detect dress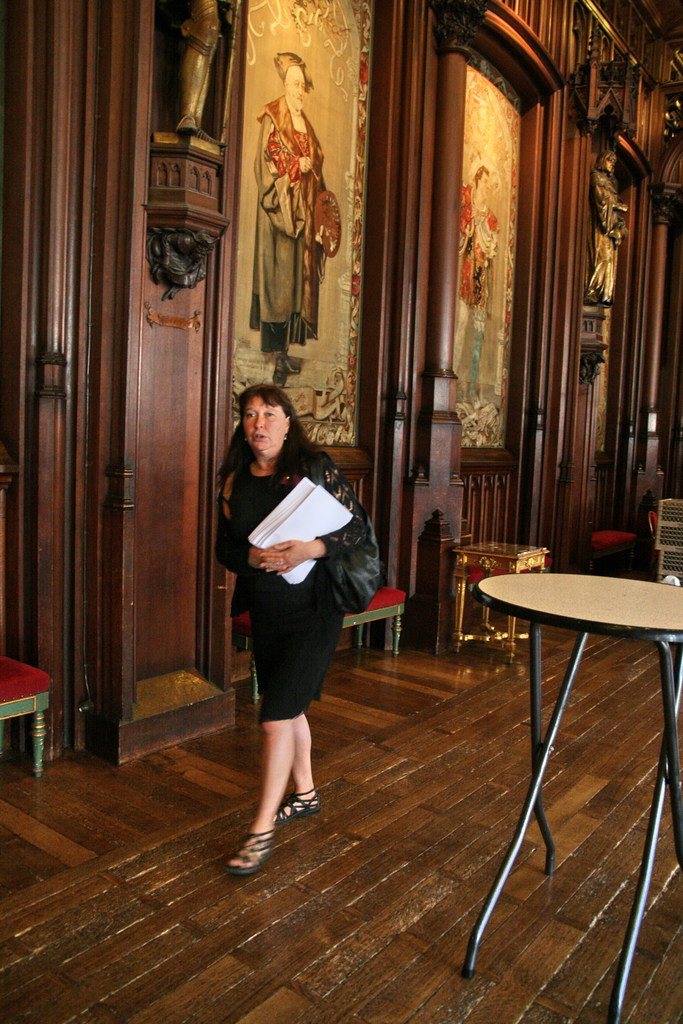
(x1=227, y1=441, x2=373, y2=727)
